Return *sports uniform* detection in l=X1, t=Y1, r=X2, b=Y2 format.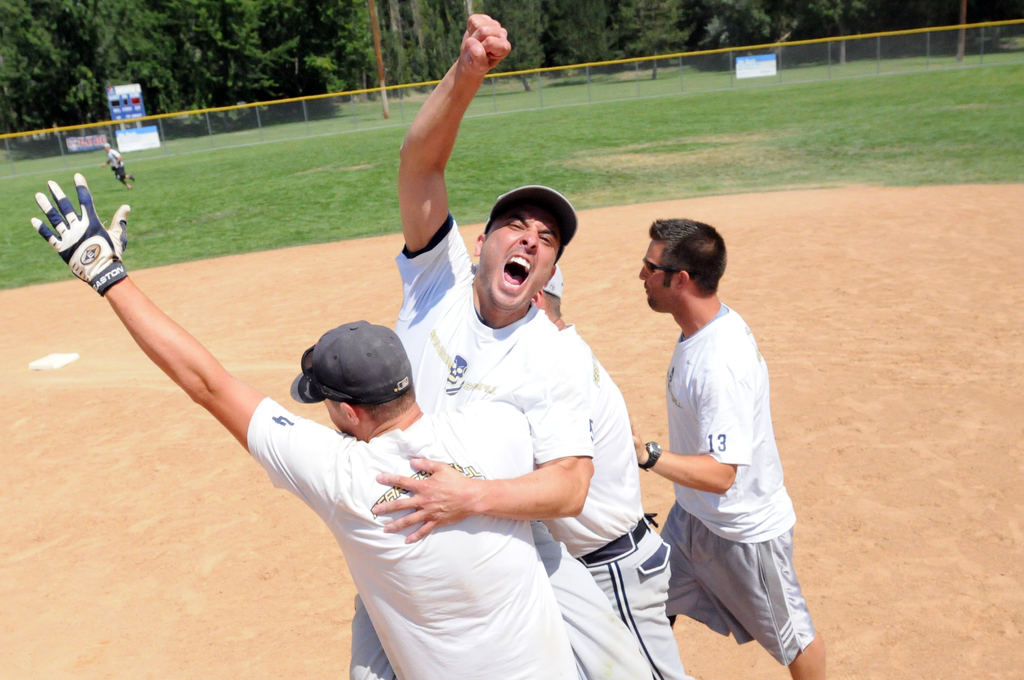
l=660, t=305, r=820, b=663.
